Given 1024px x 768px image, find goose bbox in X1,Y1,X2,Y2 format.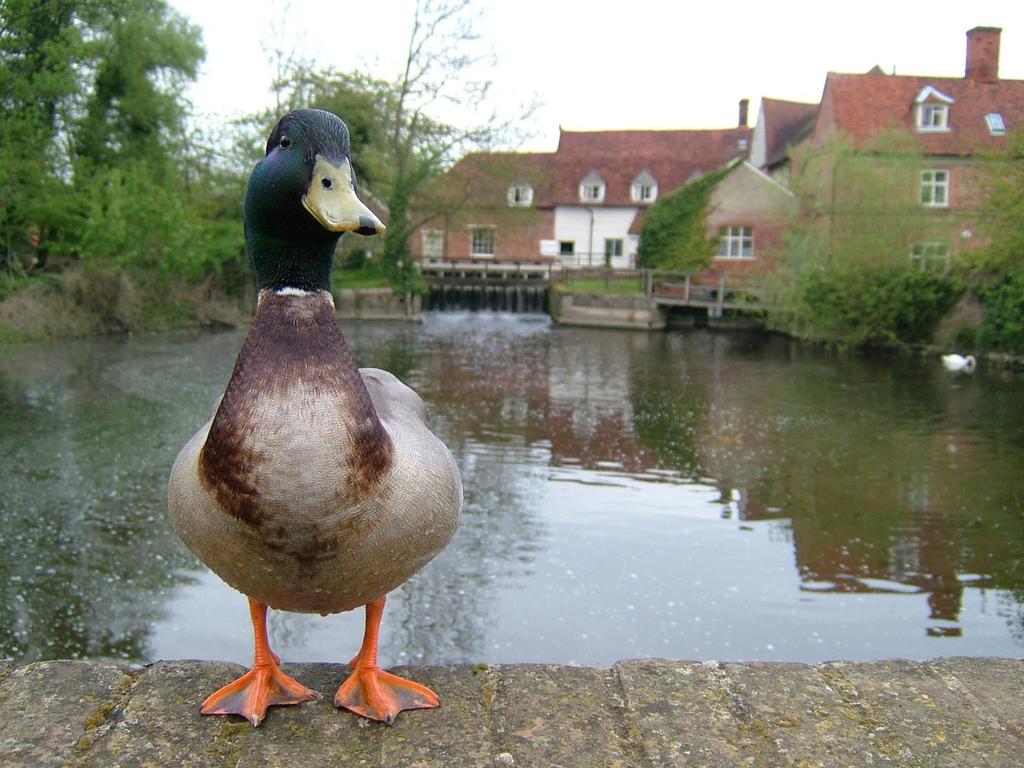
152,114,455,753.
